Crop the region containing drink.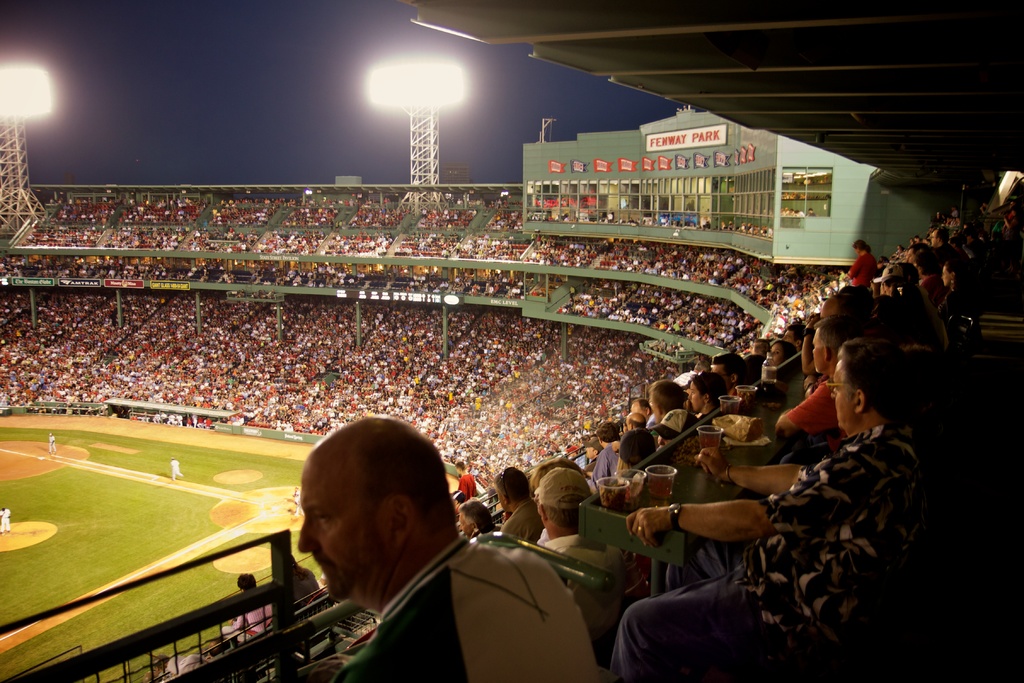
Crop region: select_region(700, 425, 719, 444).
